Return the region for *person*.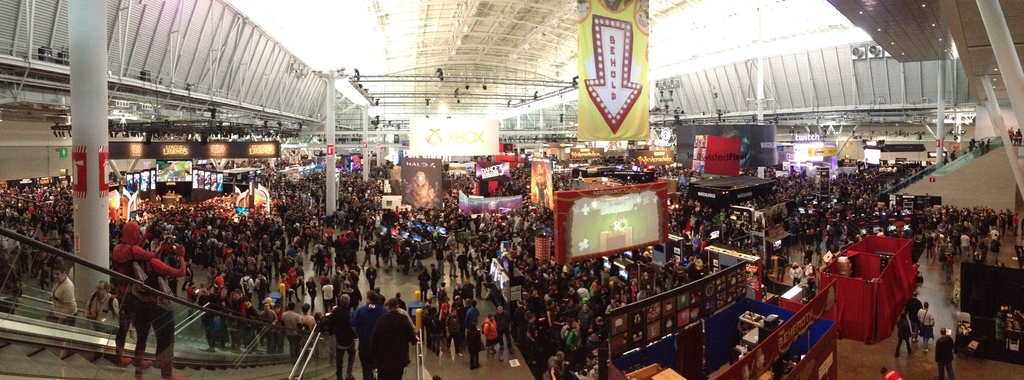
576, 267, 585, 281.
